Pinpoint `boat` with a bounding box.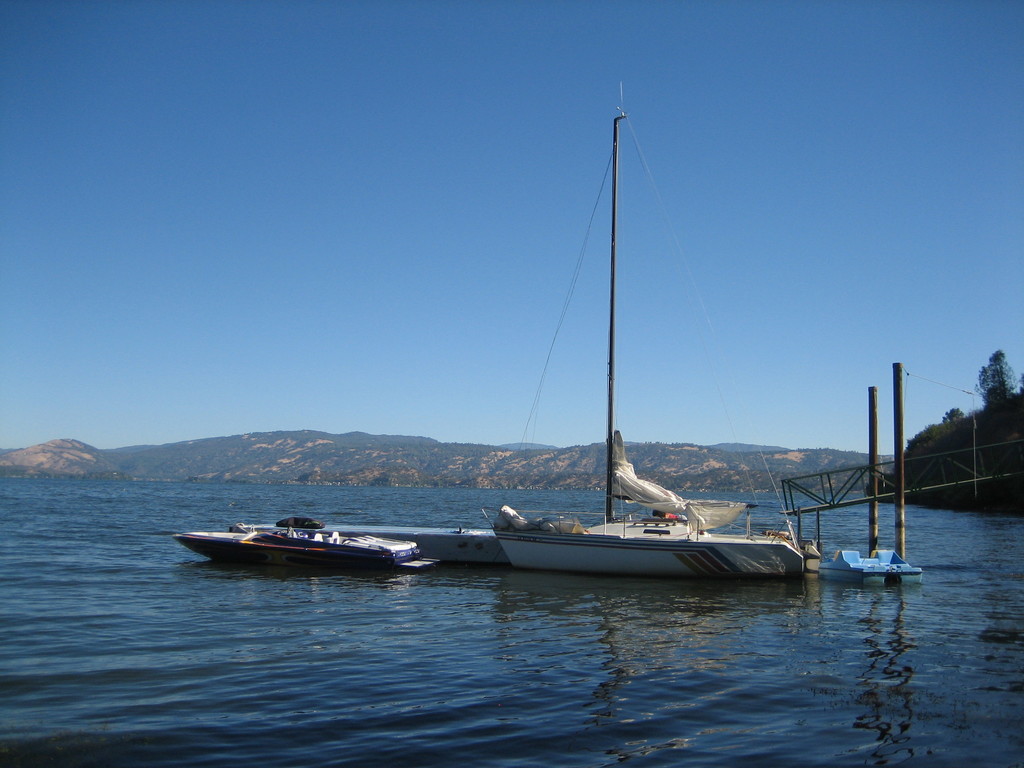
{"left": 816, "top": 537, "right": 924, "bottom": 594}.
